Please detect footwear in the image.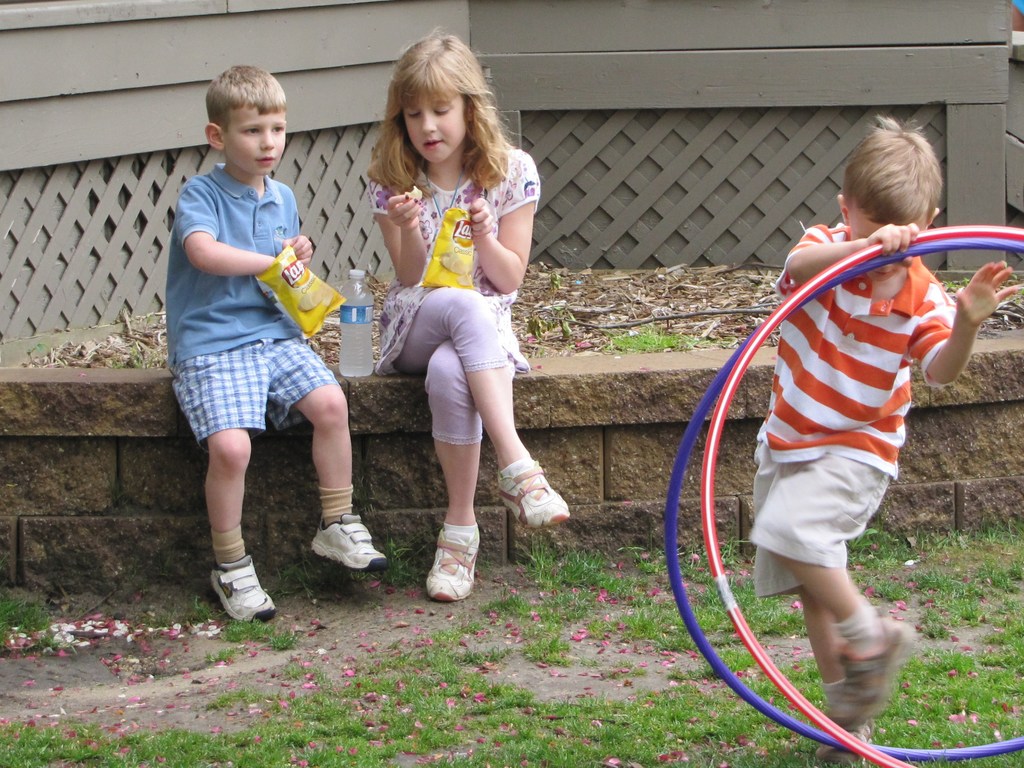
[308,511,392,574].
